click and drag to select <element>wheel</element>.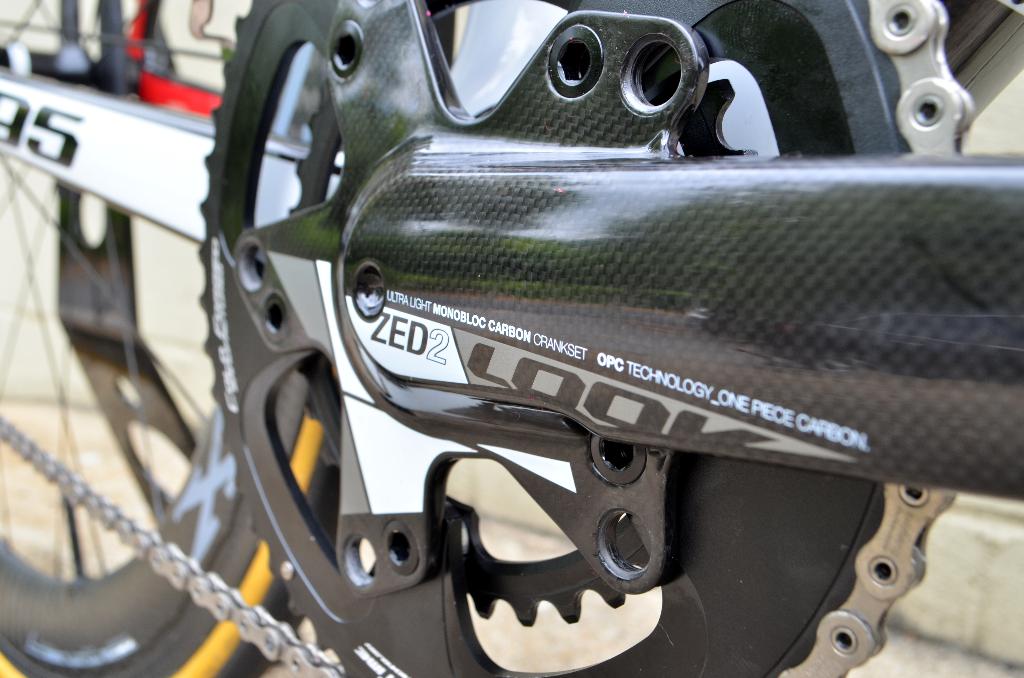
Selection: pyautogui.locateOnScreen(194, 0, 959, 677).
